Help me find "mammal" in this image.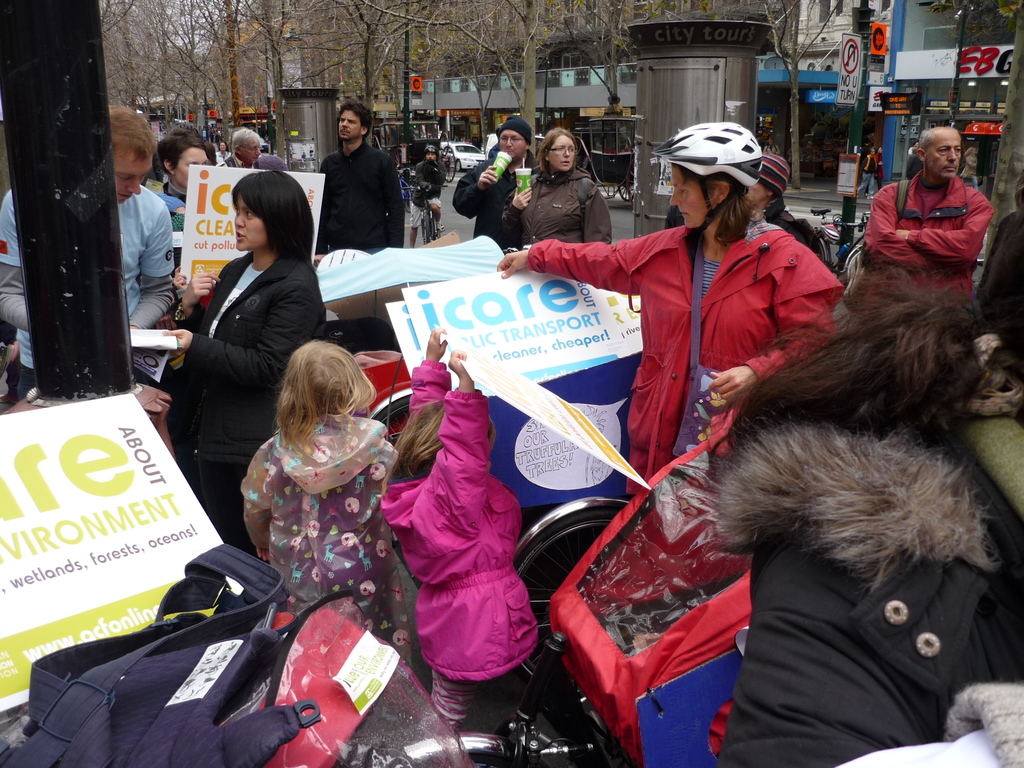
Found it: [left=873, top=147, right=886, bottom=189].
